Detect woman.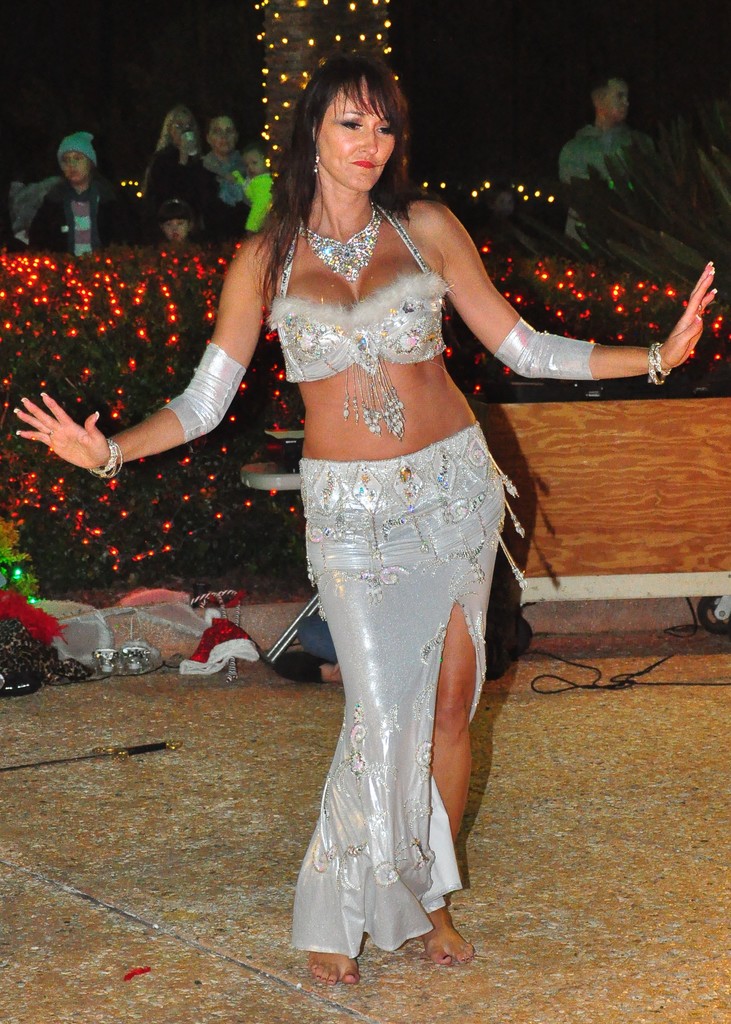
Detected at x1=200, y1=41, x2=542, y2=997.
